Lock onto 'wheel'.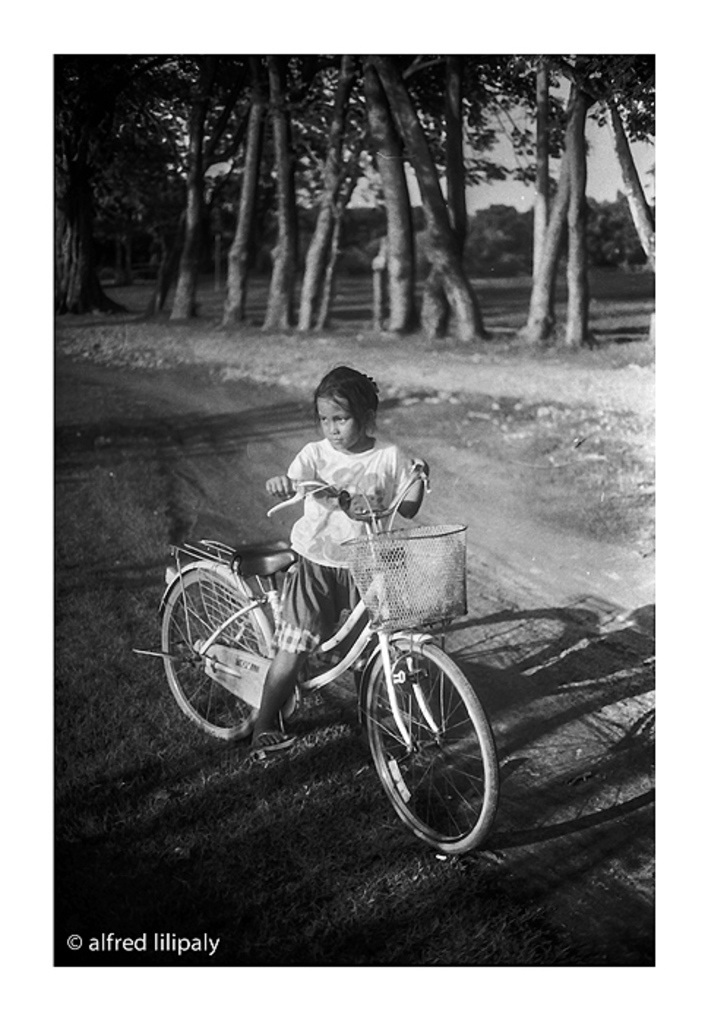
Locked: select_region(366, 639, 502, 862).
